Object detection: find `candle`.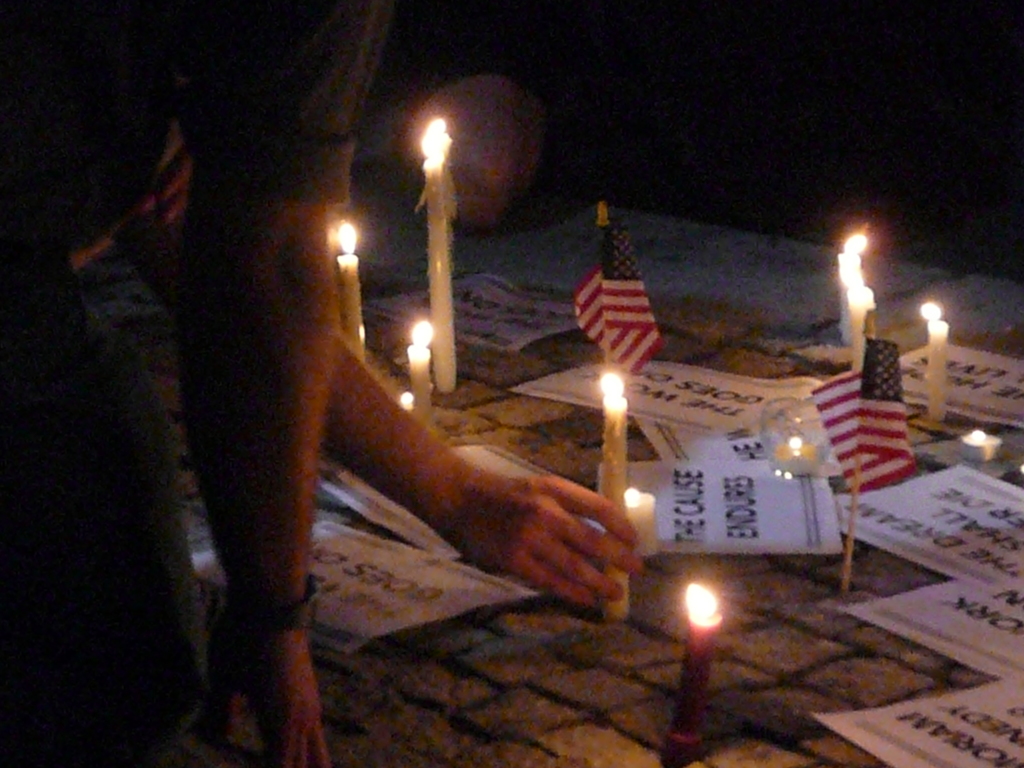
626:487:659:560.
